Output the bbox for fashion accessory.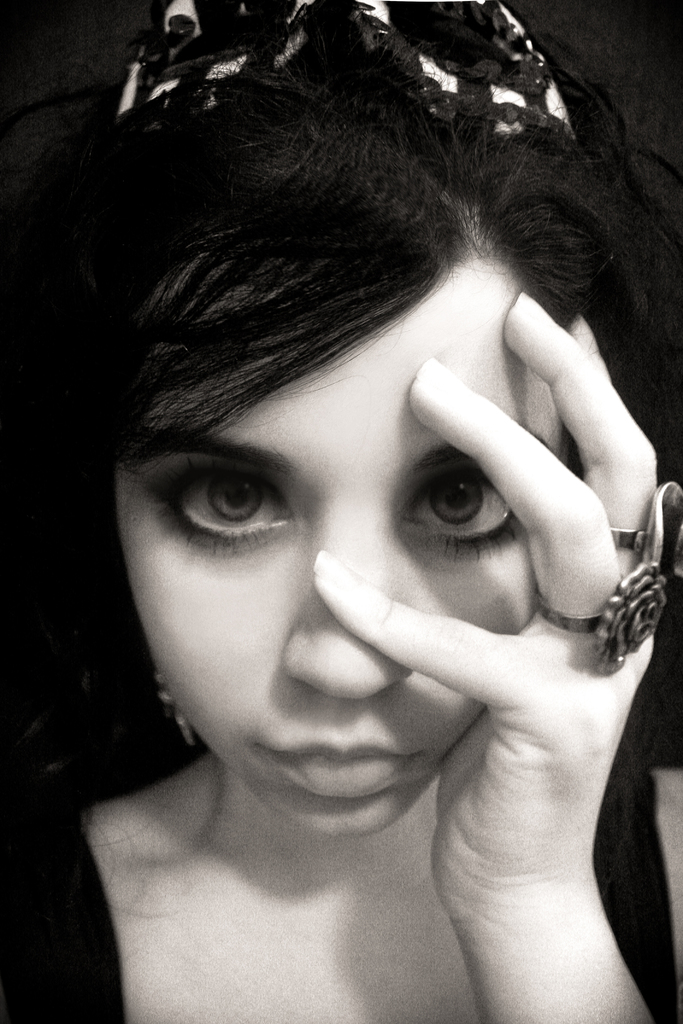
region(527, 563, 679, 674).
